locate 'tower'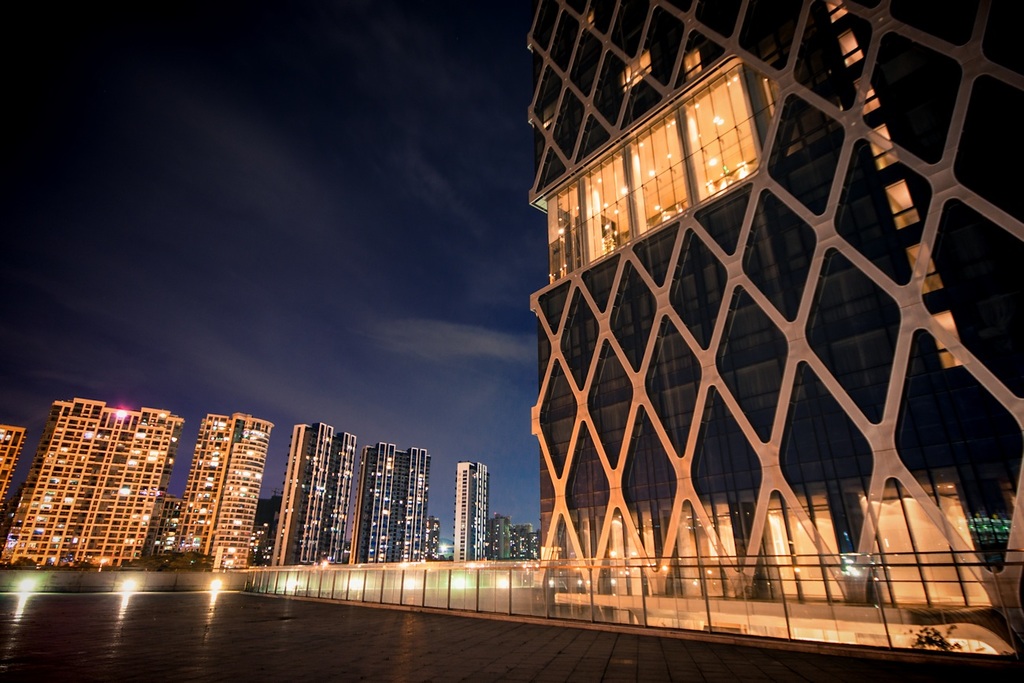
492, 513, 511, 563
